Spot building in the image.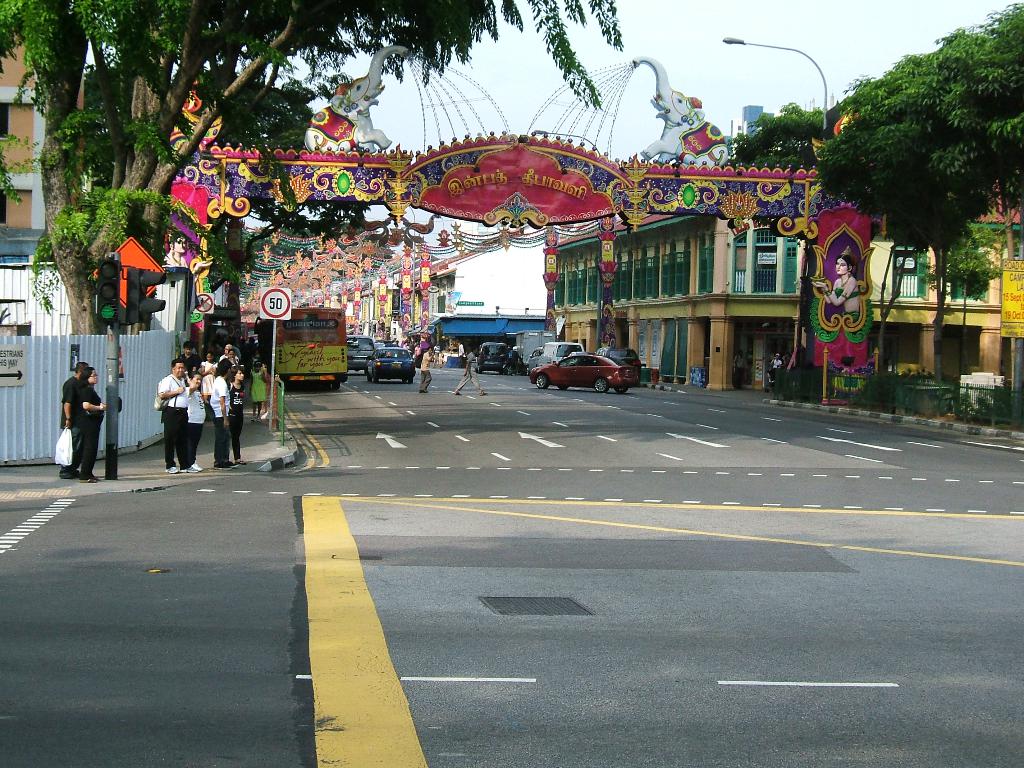
building found at <bbox>746, 101, 776, 136</bbox>.
